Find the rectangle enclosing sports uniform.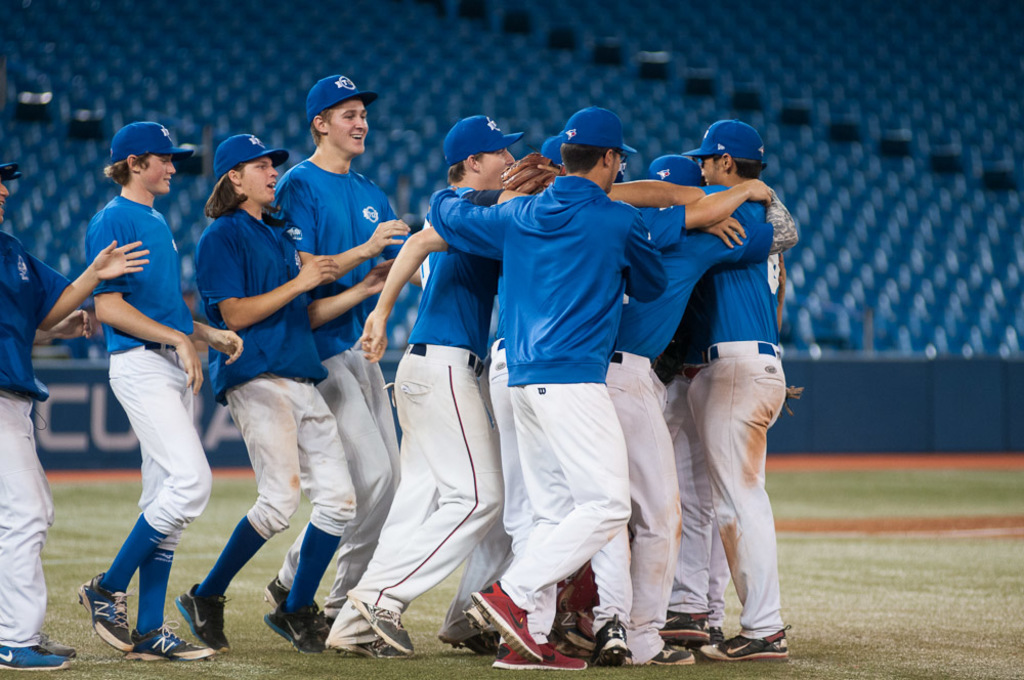
[49,139,233,670].
